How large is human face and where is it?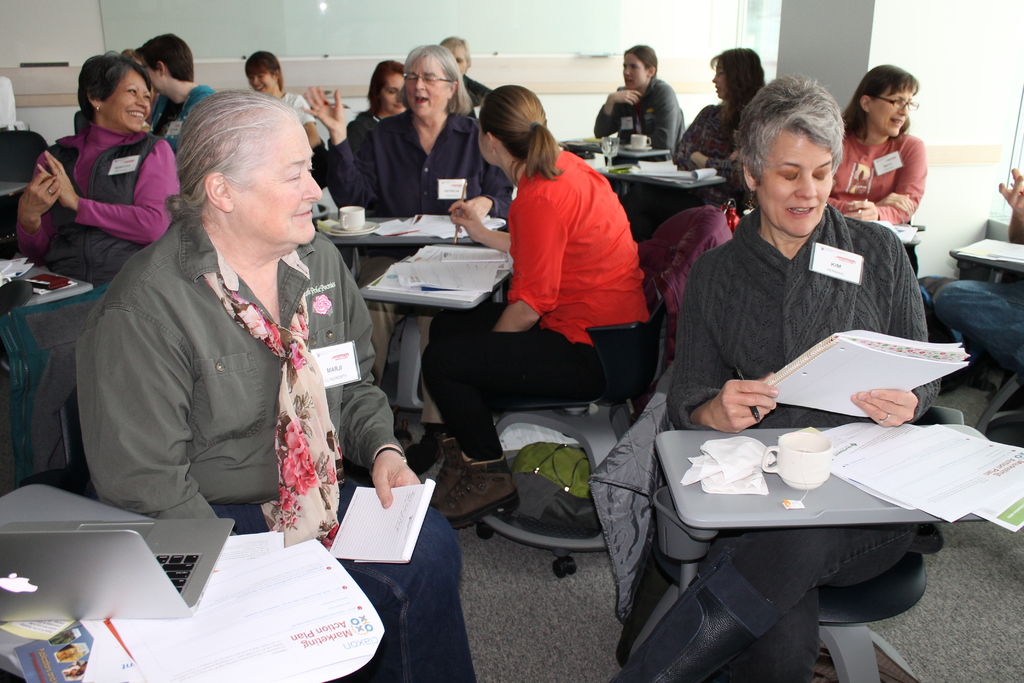
Bounding box: 758, 142, 836, 236.
